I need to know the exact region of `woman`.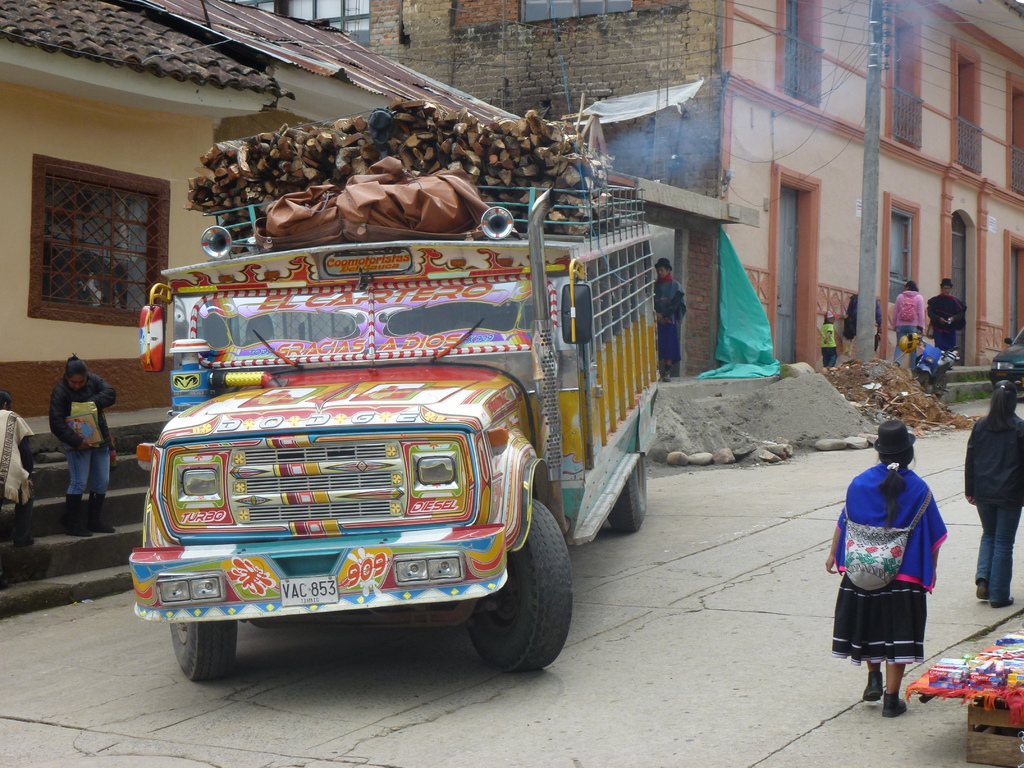
Region: bbox=(822, 419, 948, 717).
